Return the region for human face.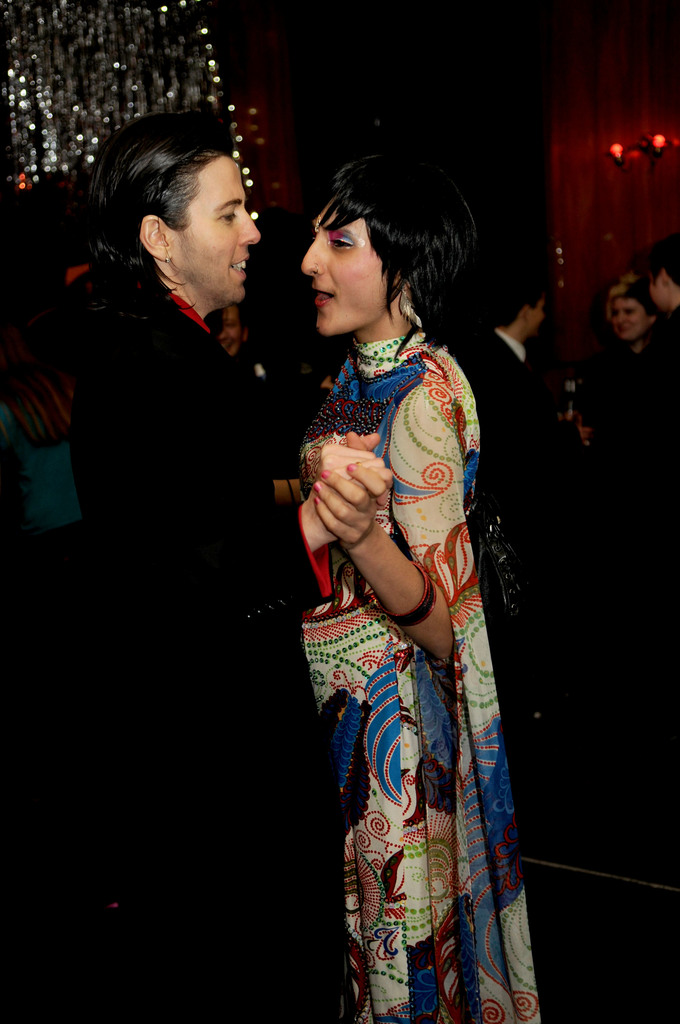
box(609, 292, 656, 340).
